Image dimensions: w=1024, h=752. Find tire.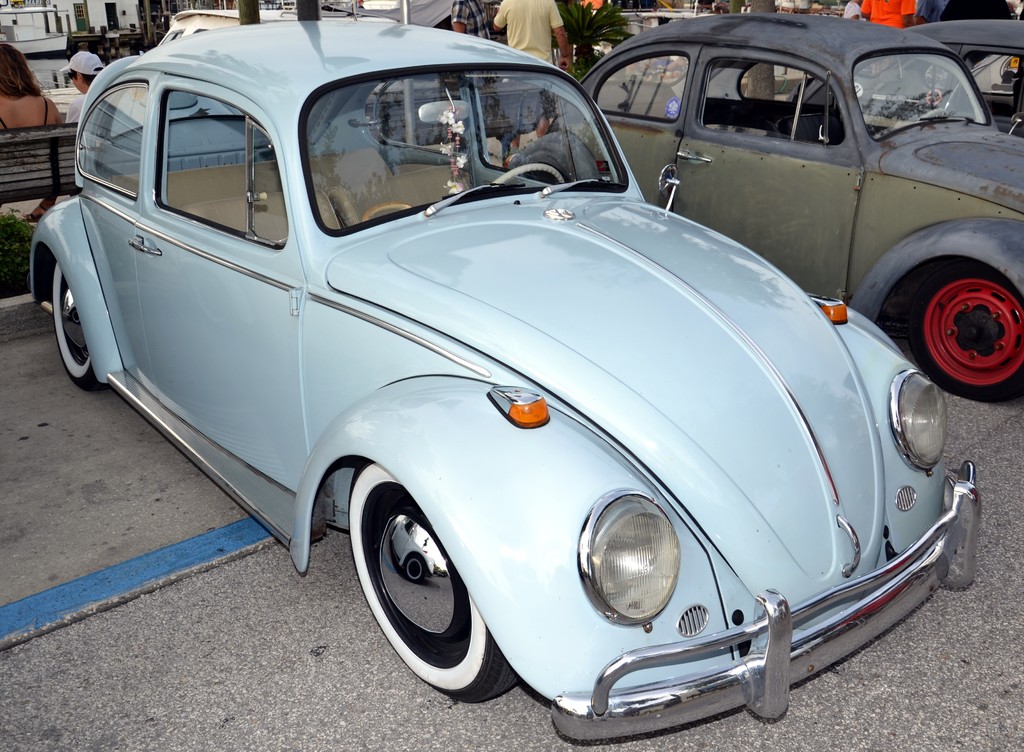
(x1=47, y1=259, x2=107, y2=396).
